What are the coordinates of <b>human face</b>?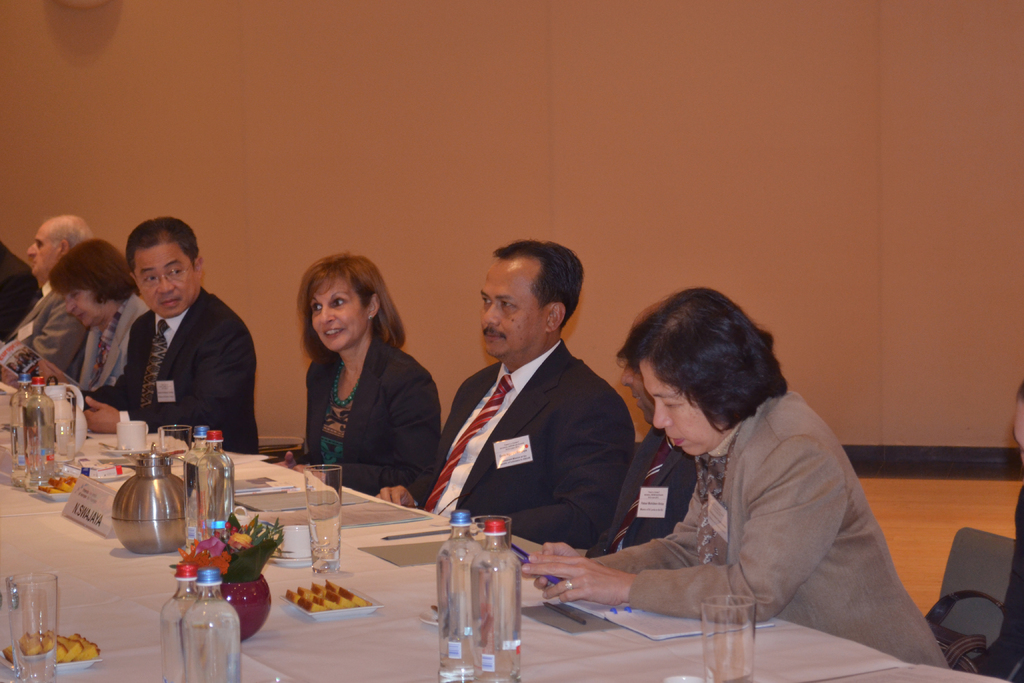
locate(614, 333, 653, 416).
